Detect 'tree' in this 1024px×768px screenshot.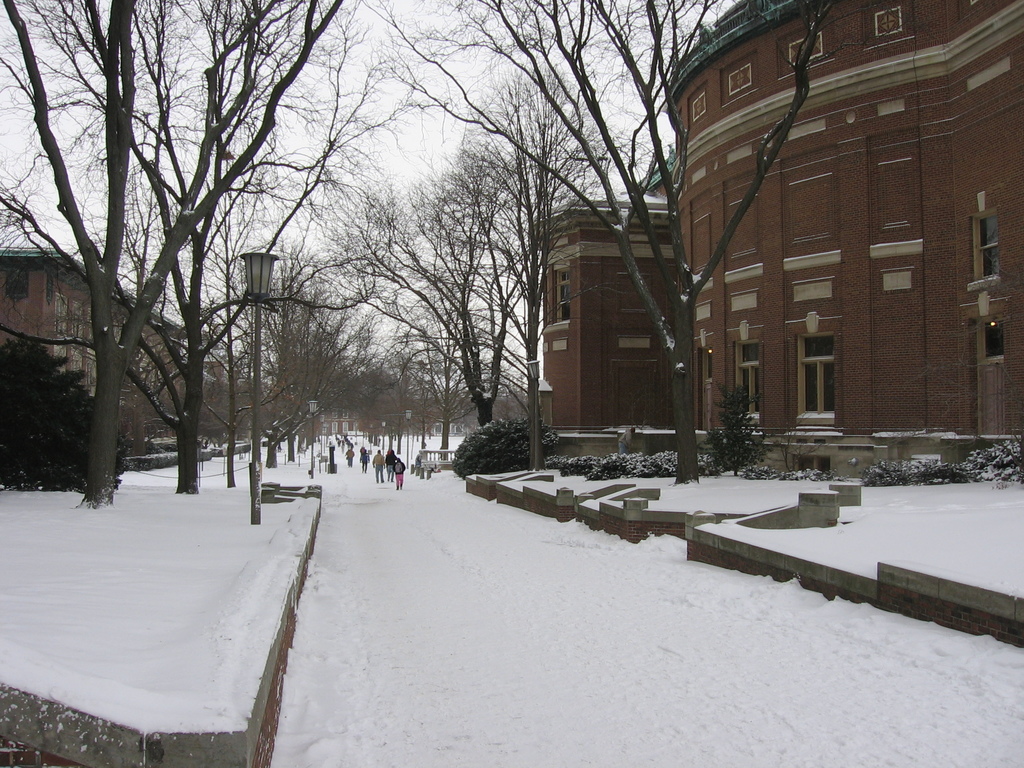
Detection: 333:129:655:420.
